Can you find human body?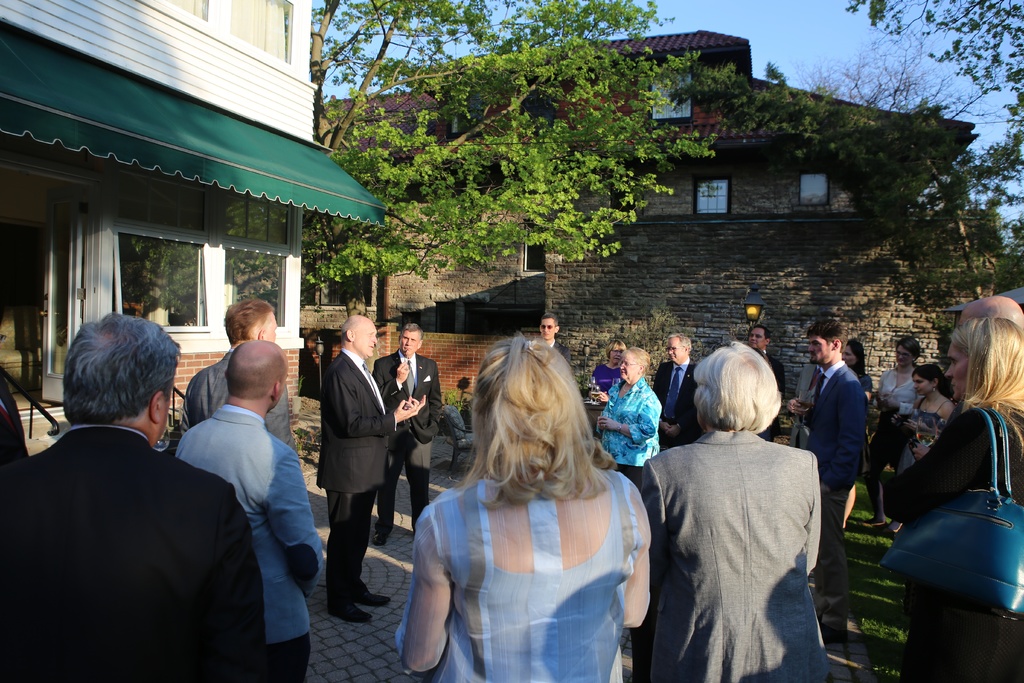
Yes, bounding box: [left=658, top=361, right=705, bottom=447].
